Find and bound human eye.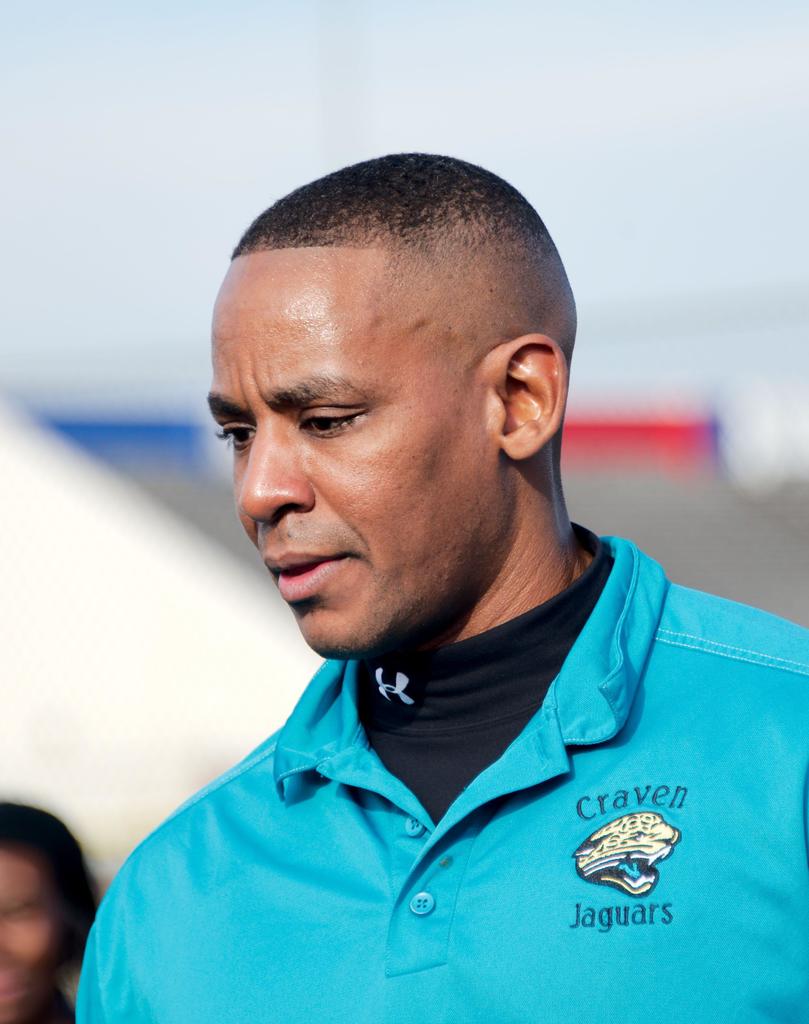
Bound: <region>274, 388, 389, 458</region>.
